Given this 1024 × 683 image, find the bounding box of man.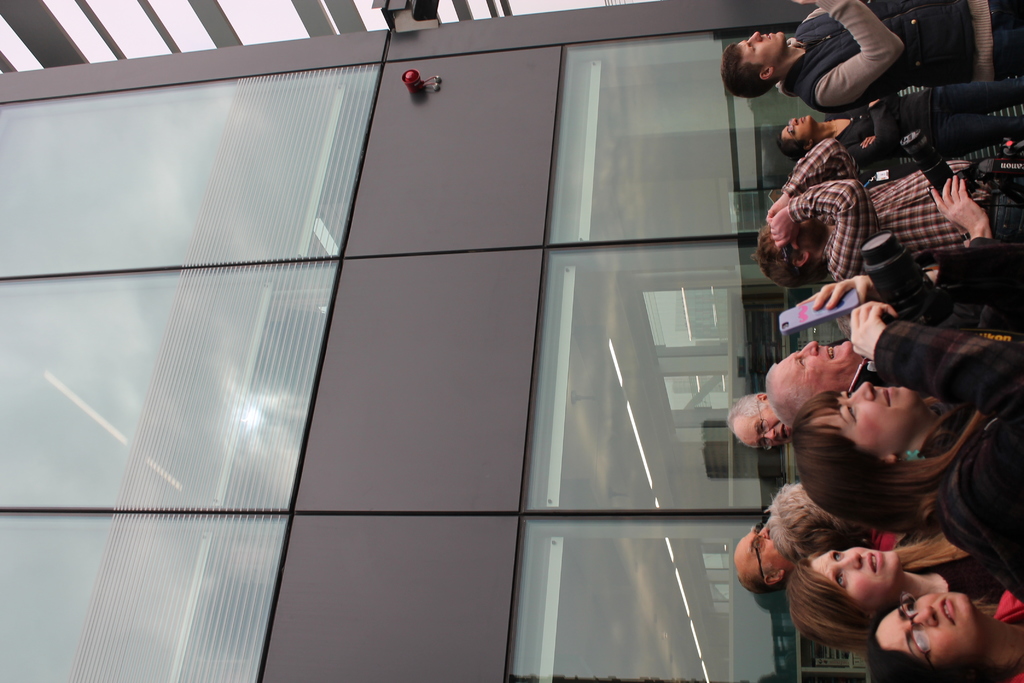
{"x1": 746, "y1": 126, "x2": 1023, "y2": 245}.
